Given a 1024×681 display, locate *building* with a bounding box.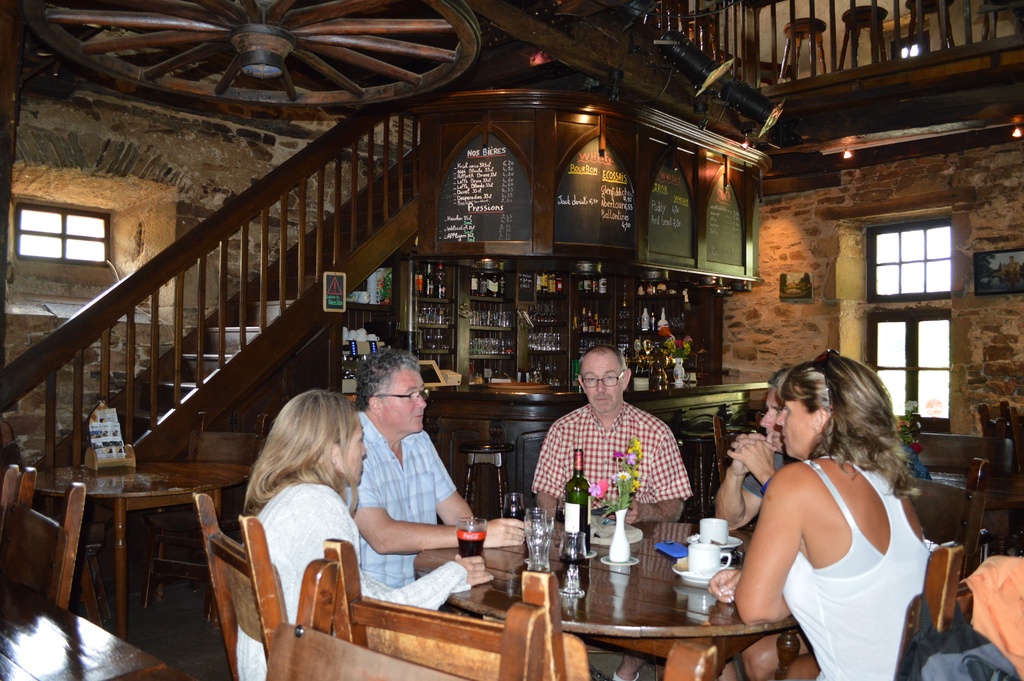
Located: crop(0, 0, 1023, 680).
